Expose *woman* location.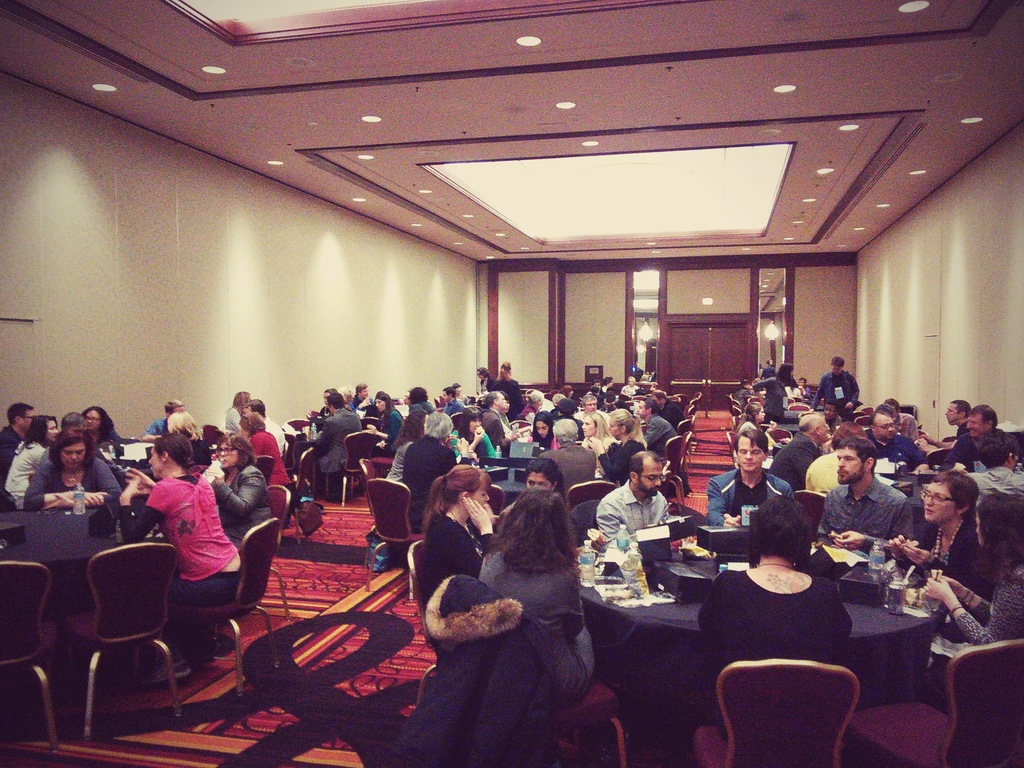
Exposed at l=521, t=389, r=546, b=419.
